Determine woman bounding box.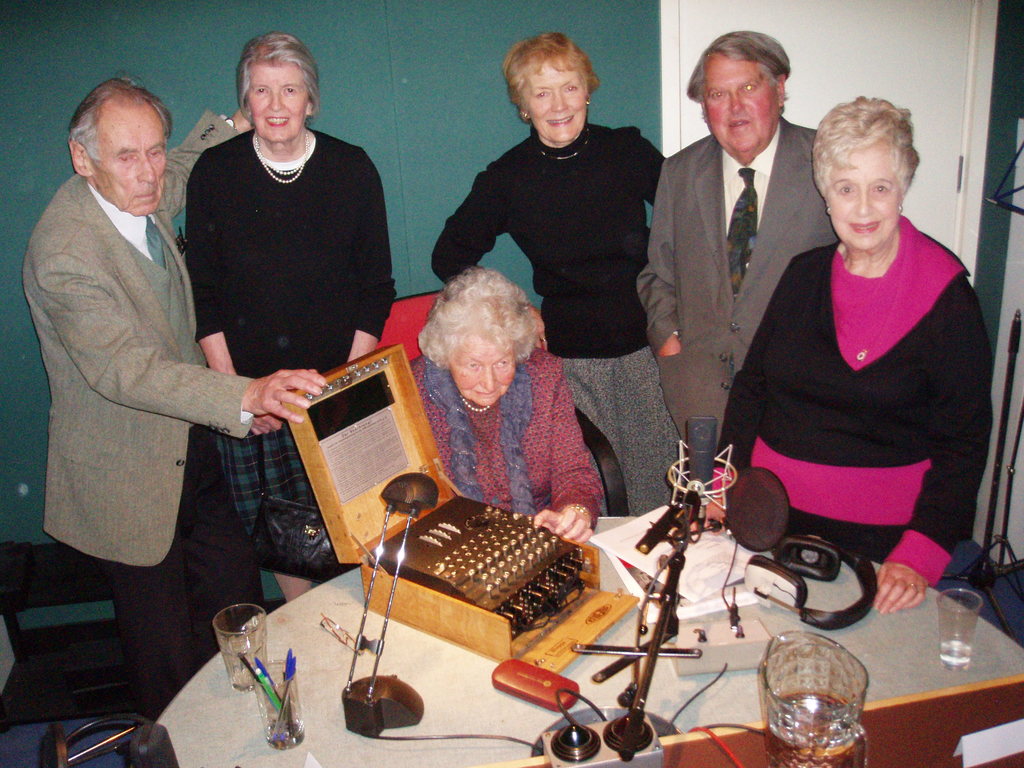
Determined: x1=184, y1=32, x2=401, y2=602.
